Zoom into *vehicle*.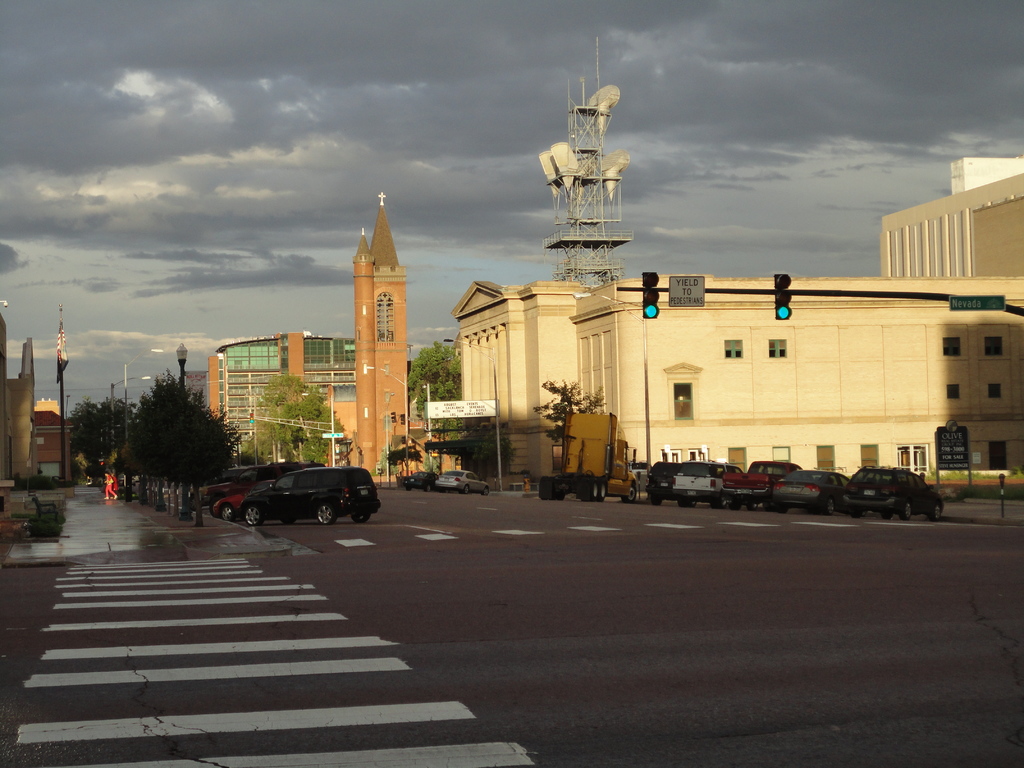
Zoom target: (623, 458, 656, 484).
